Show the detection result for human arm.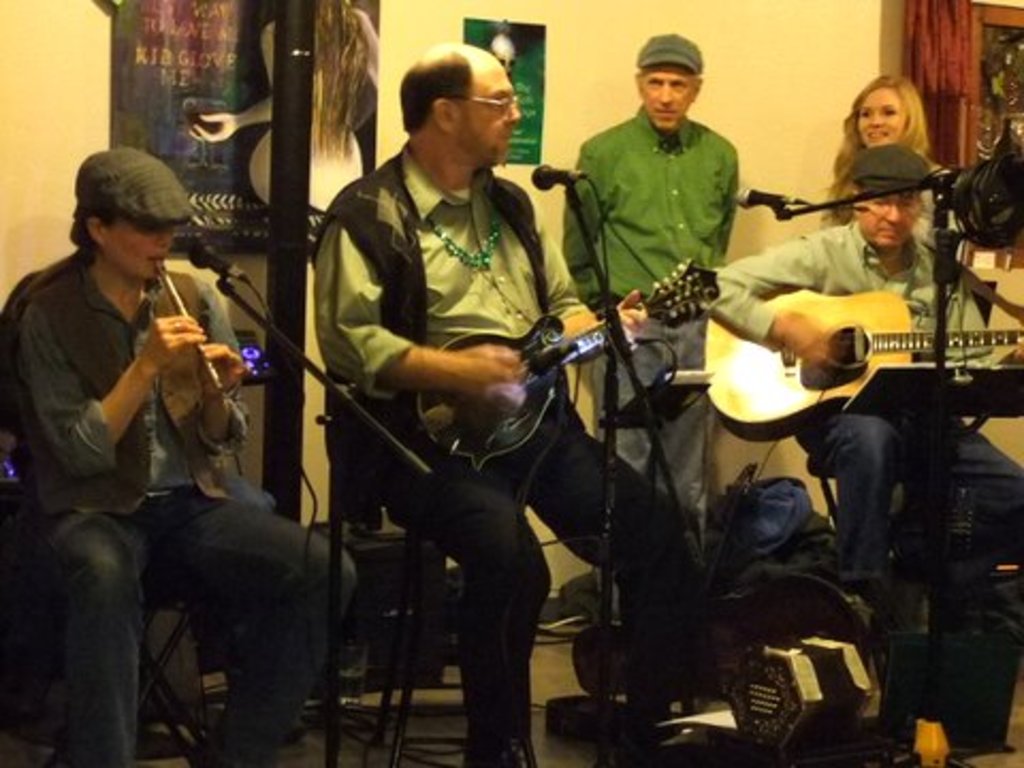
[left=917, top=166, right=962, bottom=258].
